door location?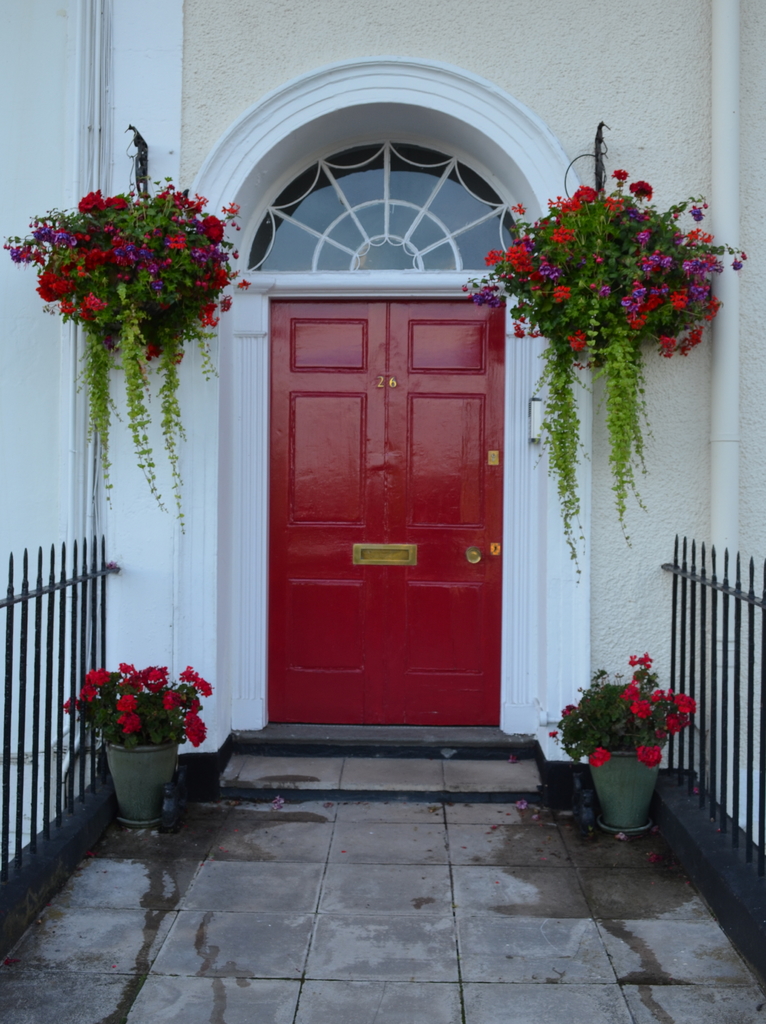
<box>241,259,523,748</box>
